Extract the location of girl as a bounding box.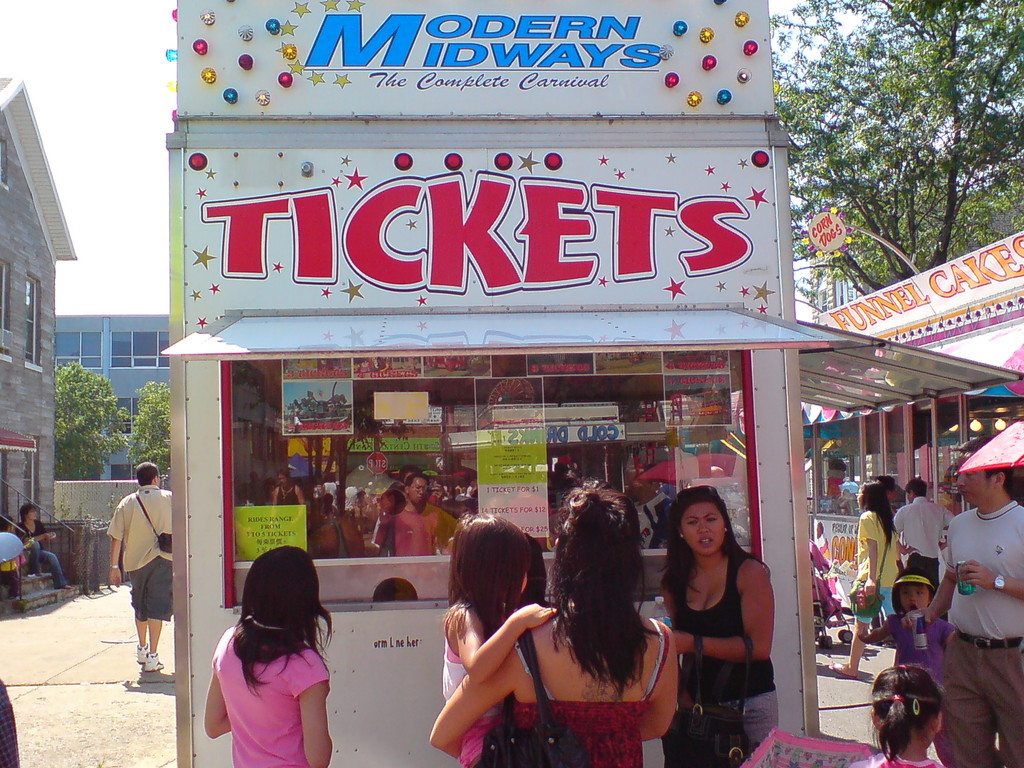
BBox(197, 541, 334, 767).
